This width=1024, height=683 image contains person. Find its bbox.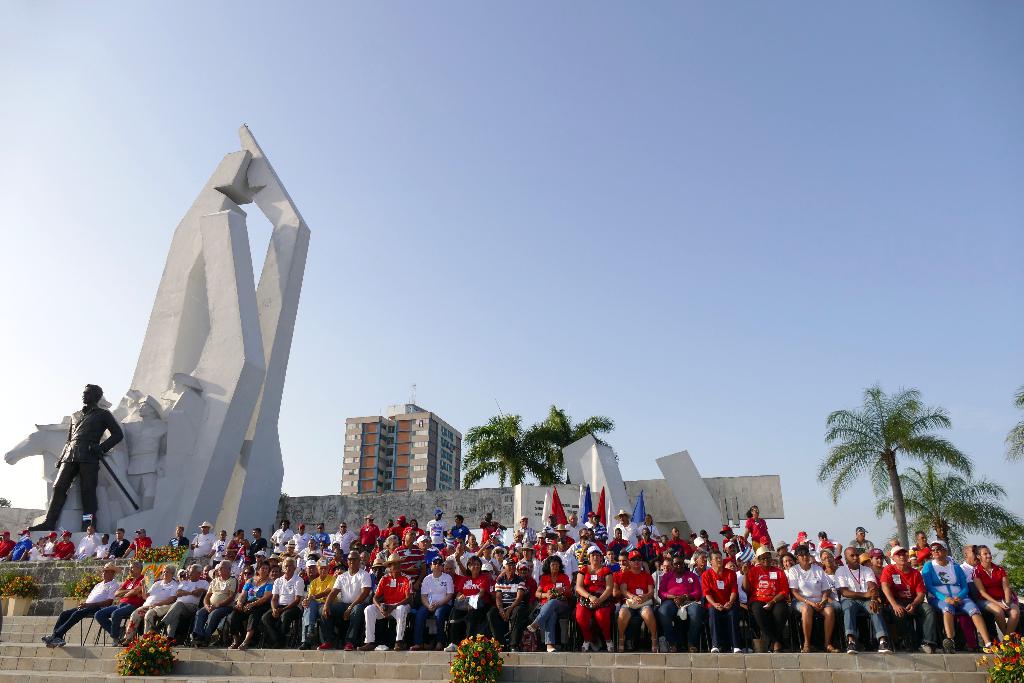
324 550 369 653.
